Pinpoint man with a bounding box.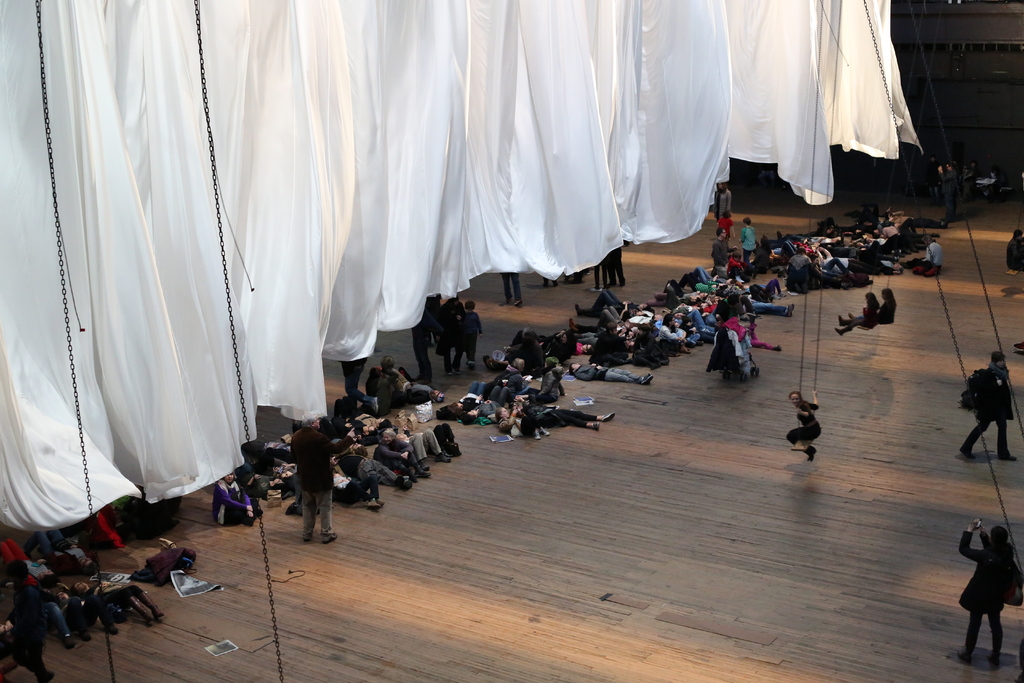
276, 416, 342, 547.
